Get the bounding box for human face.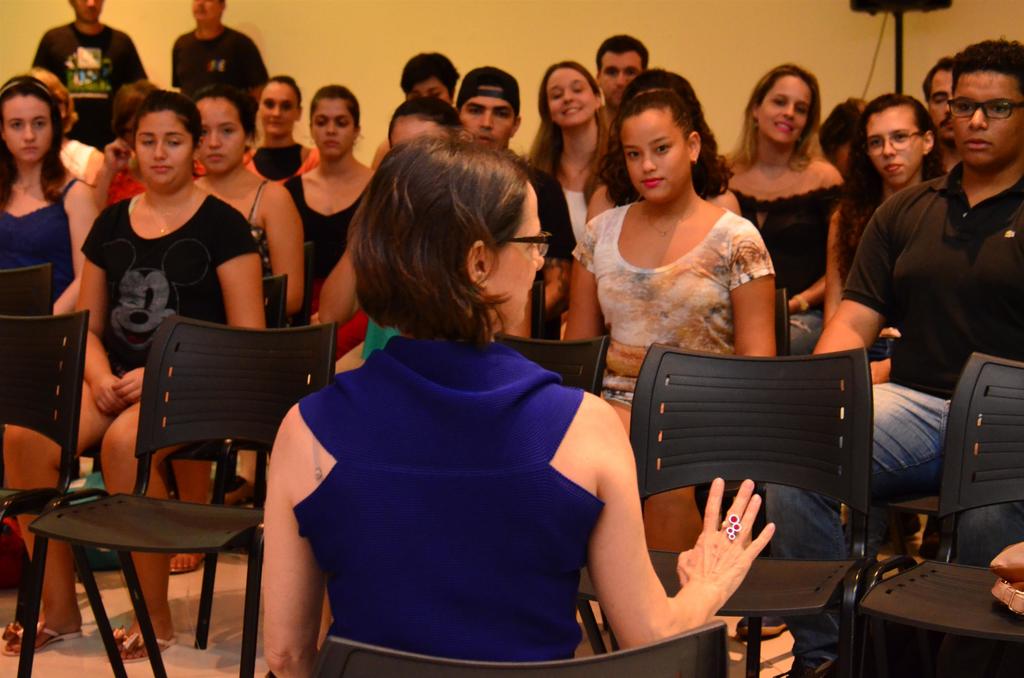
rect(547, 65, 598, 127).
